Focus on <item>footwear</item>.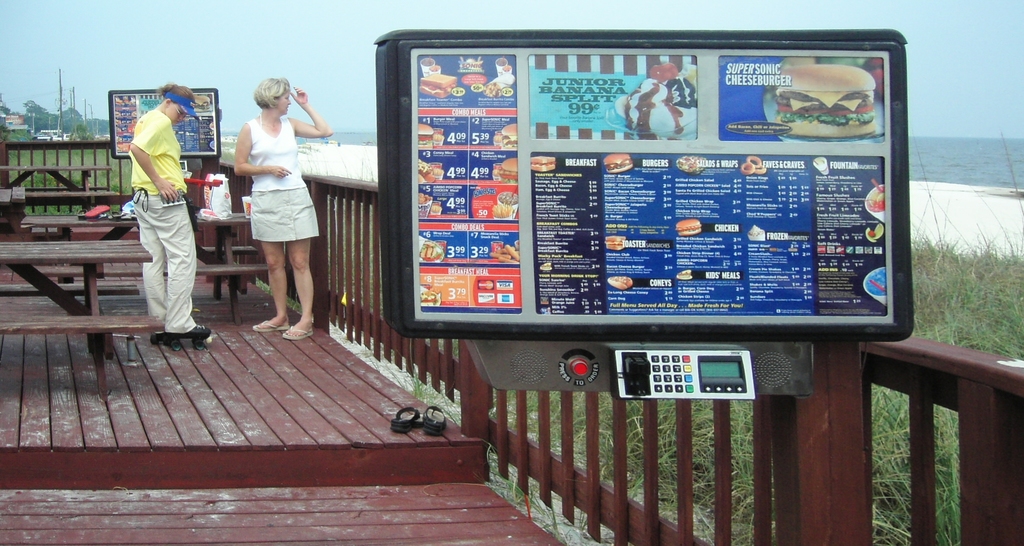
Focused at locate(287, 328, 310, 346).
